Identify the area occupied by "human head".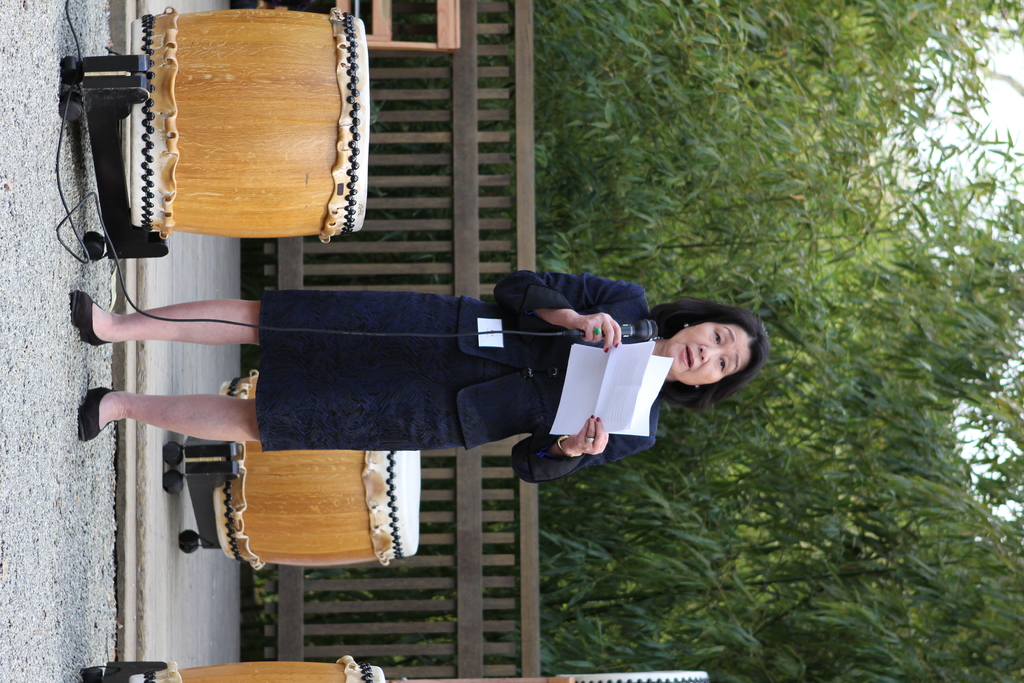
Area: crop(668, 297, 764, 414).
